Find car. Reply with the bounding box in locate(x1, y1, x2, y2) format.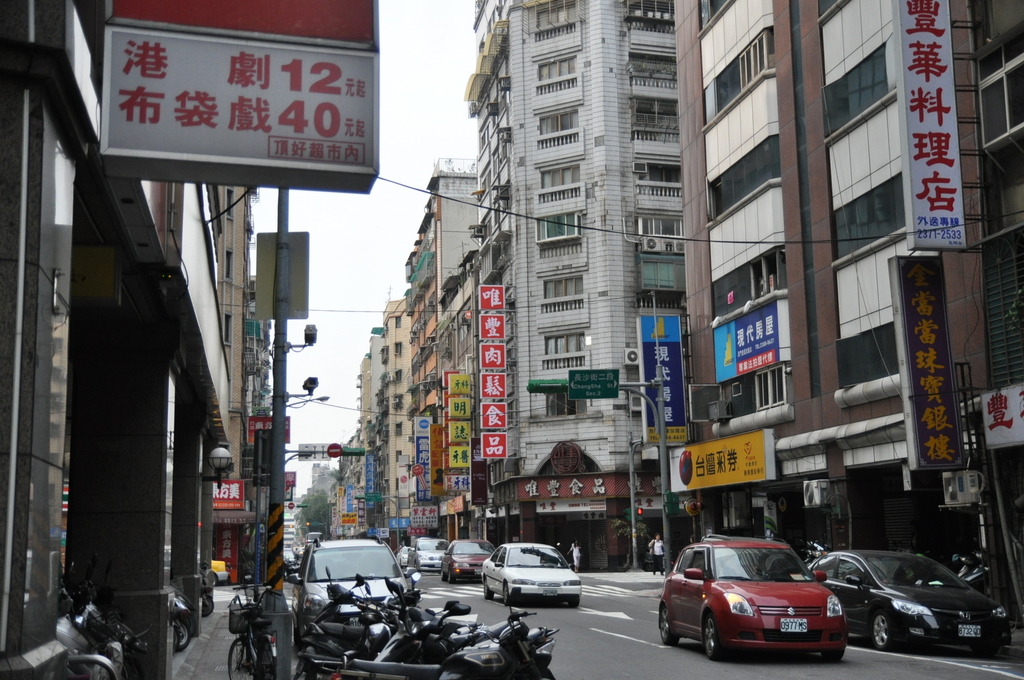
locate(700, 531, 804, 558).
